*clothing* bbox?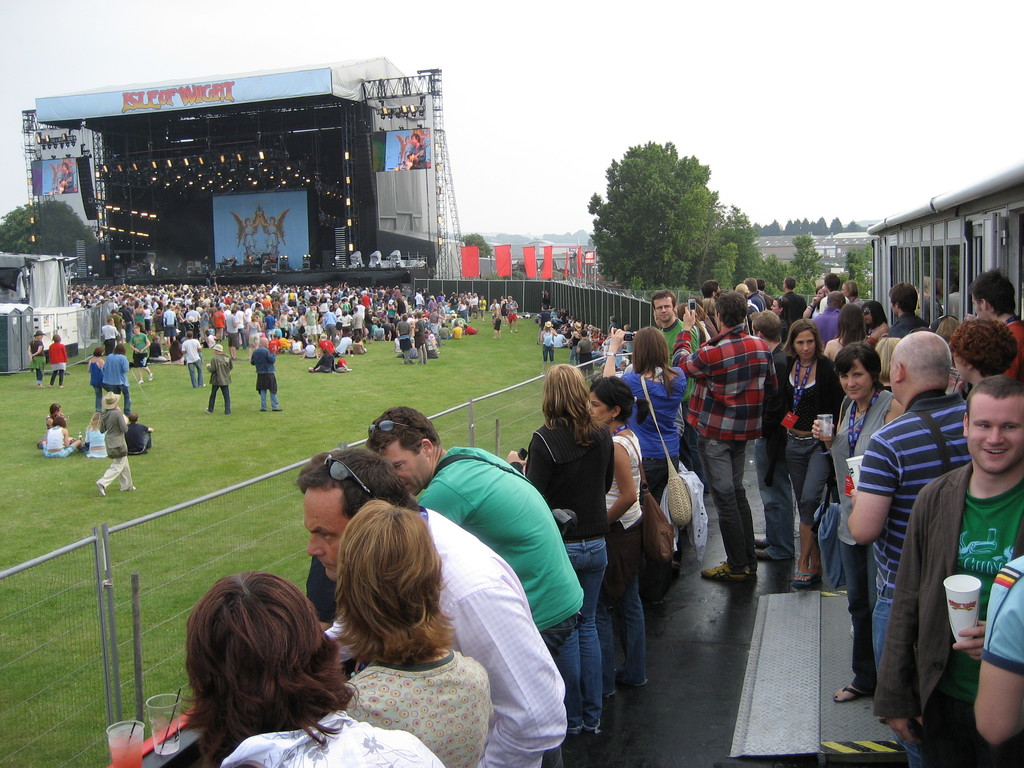
region(206, 349, 234, 412)
